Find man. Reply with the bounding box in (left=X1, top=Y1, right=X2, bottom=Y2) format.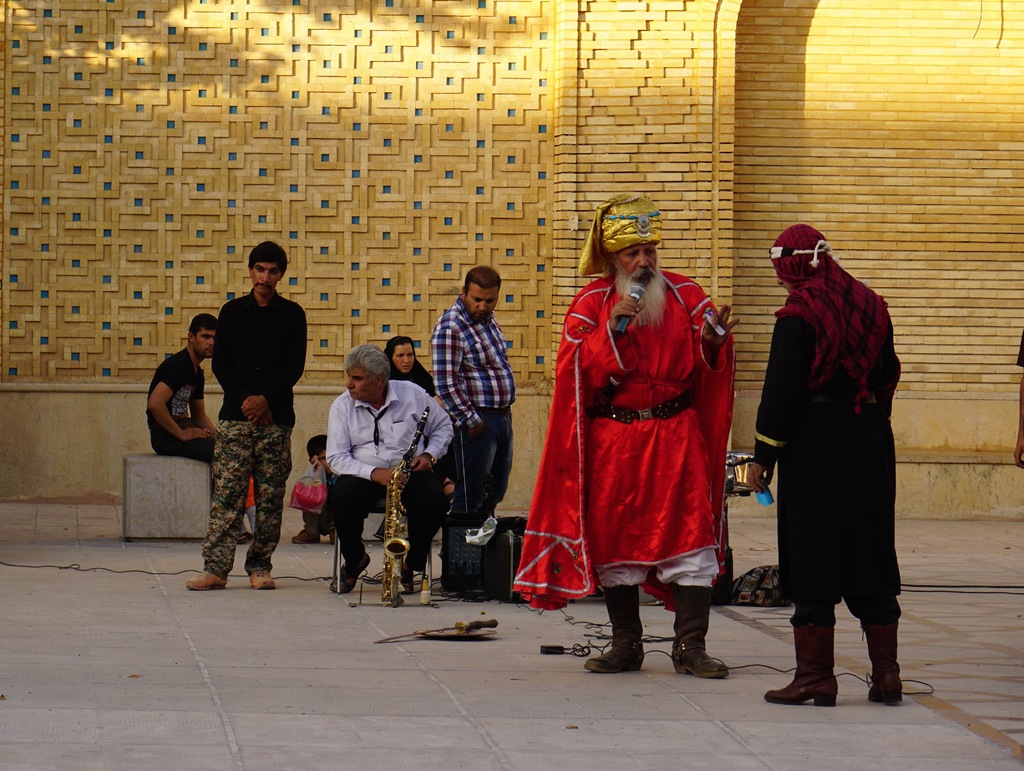
(left=749, top=221, right=913, bottom=714).
